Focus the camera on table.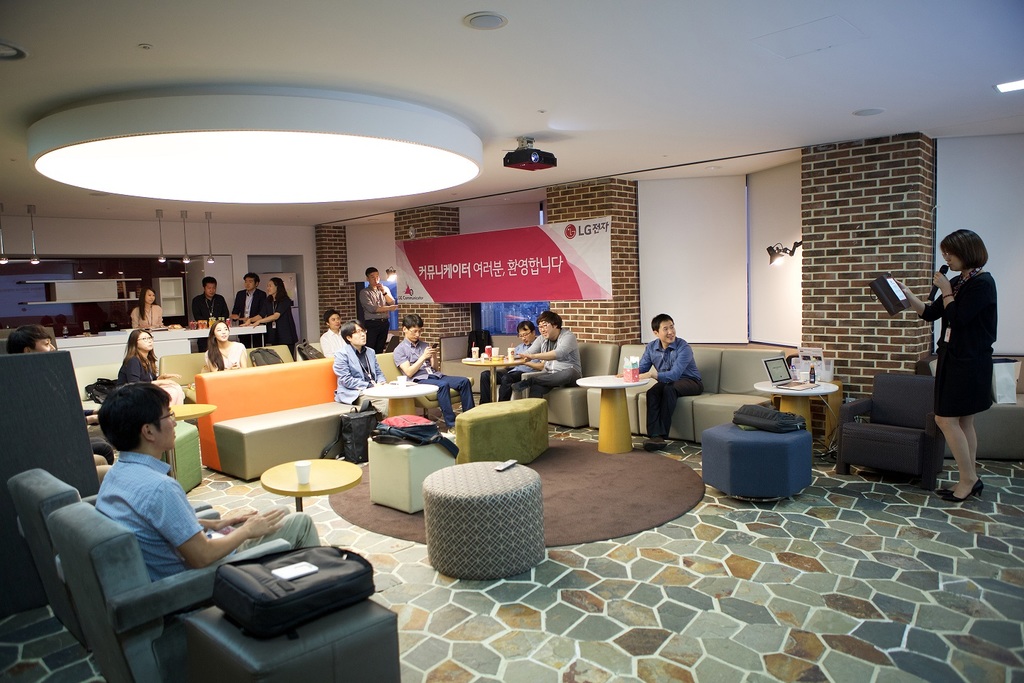
Focus region: 573:369:650:453.
